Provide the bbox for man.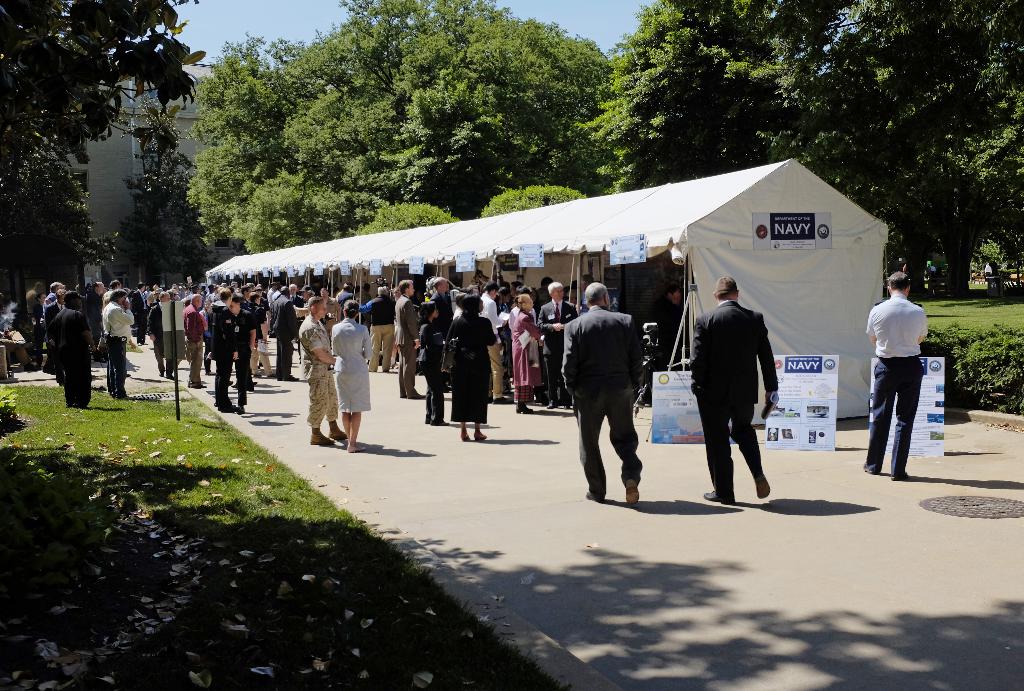
{"left": 569, "top": 279, "right": 660, "bottom": 514}.
